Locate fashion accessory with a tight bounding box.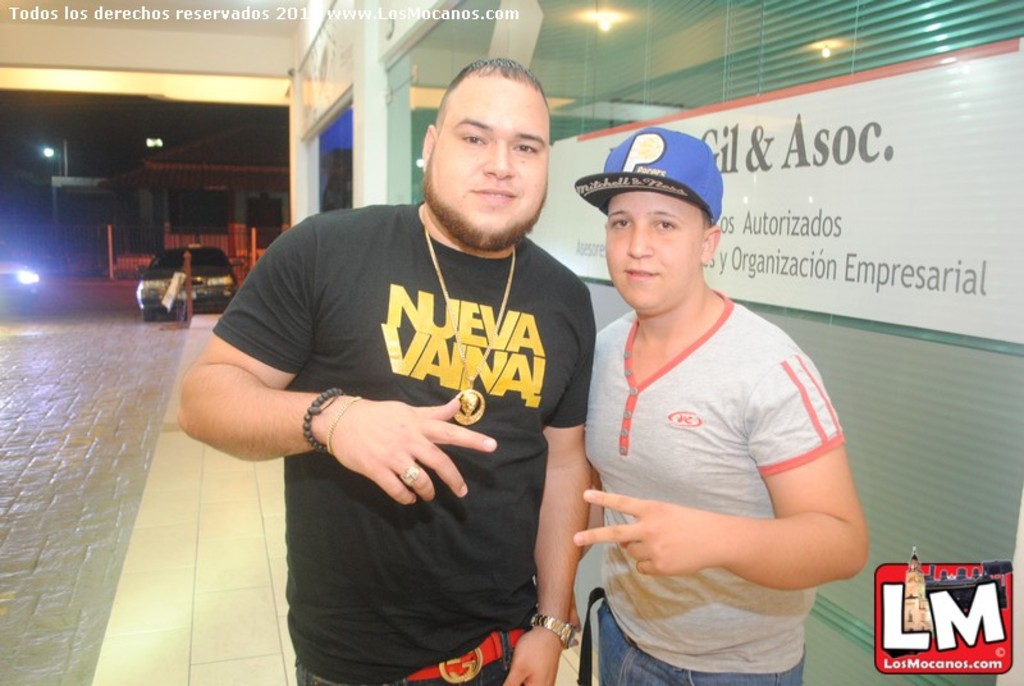
(x1=329, y1=393, x2=362, y2=457).
